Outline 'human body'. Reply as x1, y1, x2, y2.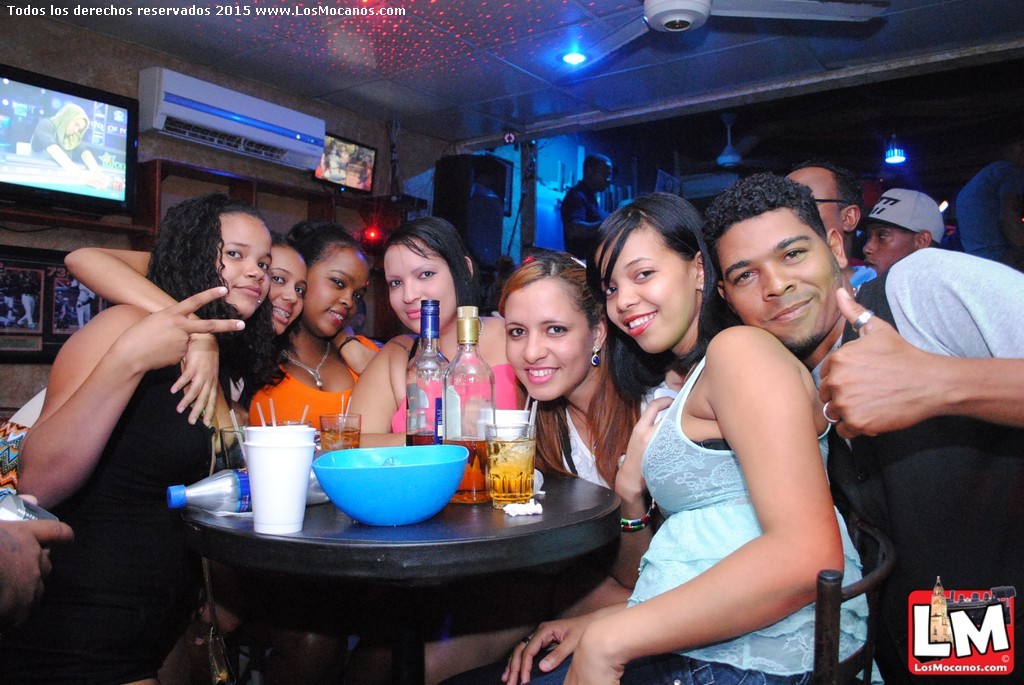
30, 103, 89, 164.
